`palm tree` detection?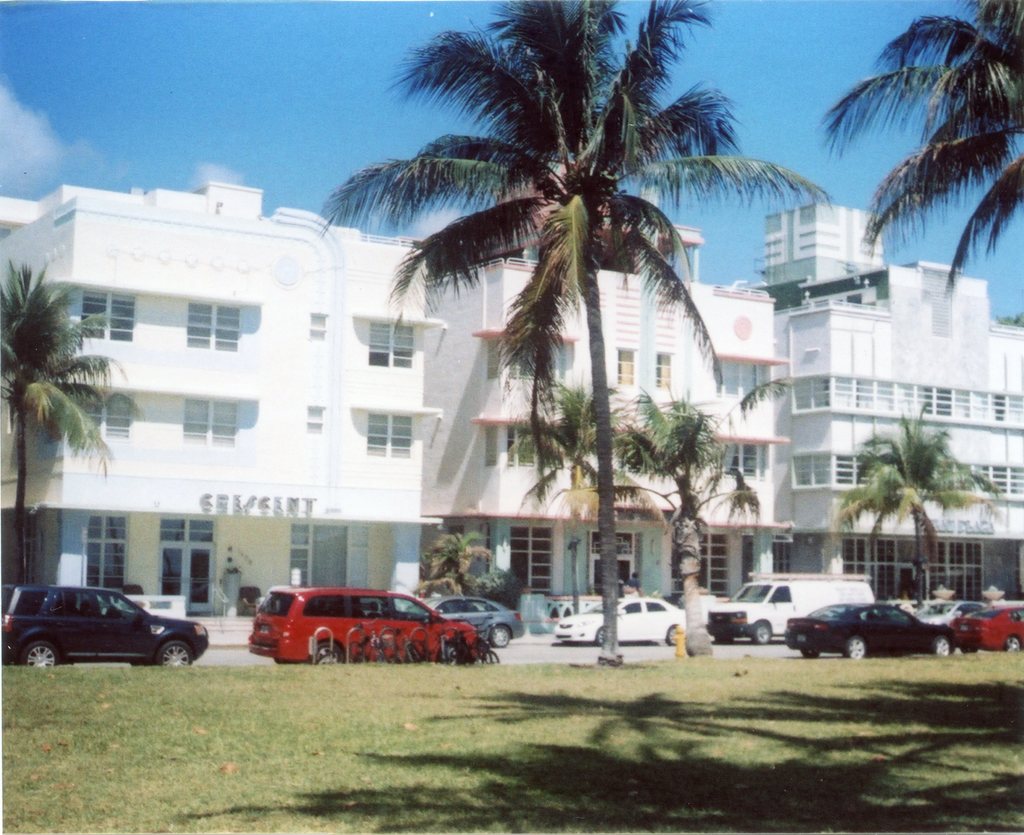
(292, 45, 859, 662)
